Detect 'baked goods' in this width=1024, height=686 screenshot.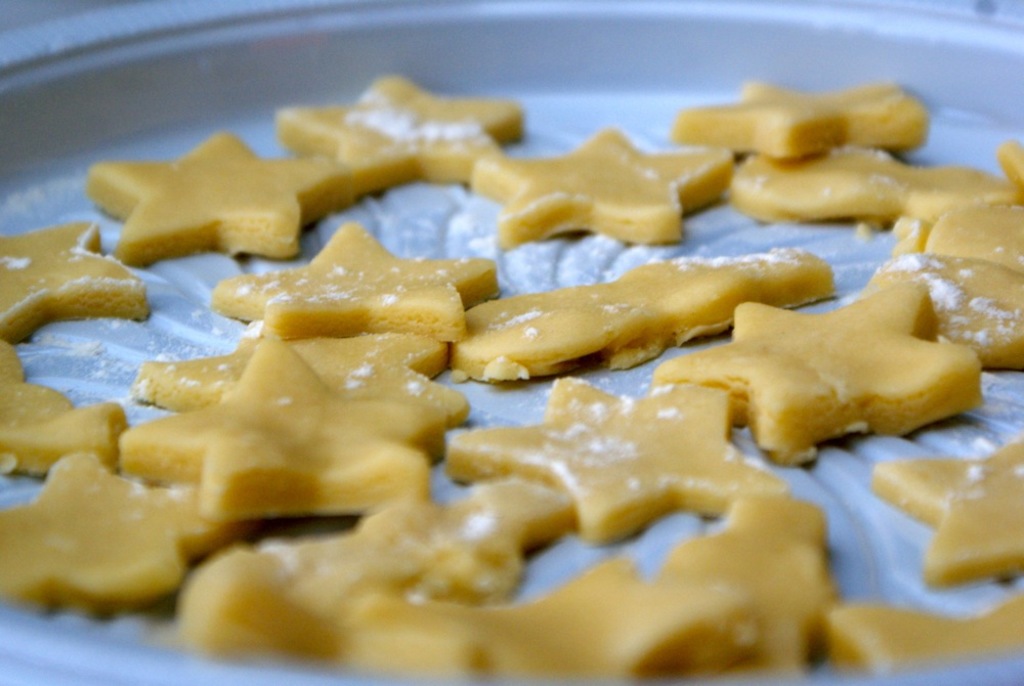
Detection: l=208, t=221, r=498, b=342.
